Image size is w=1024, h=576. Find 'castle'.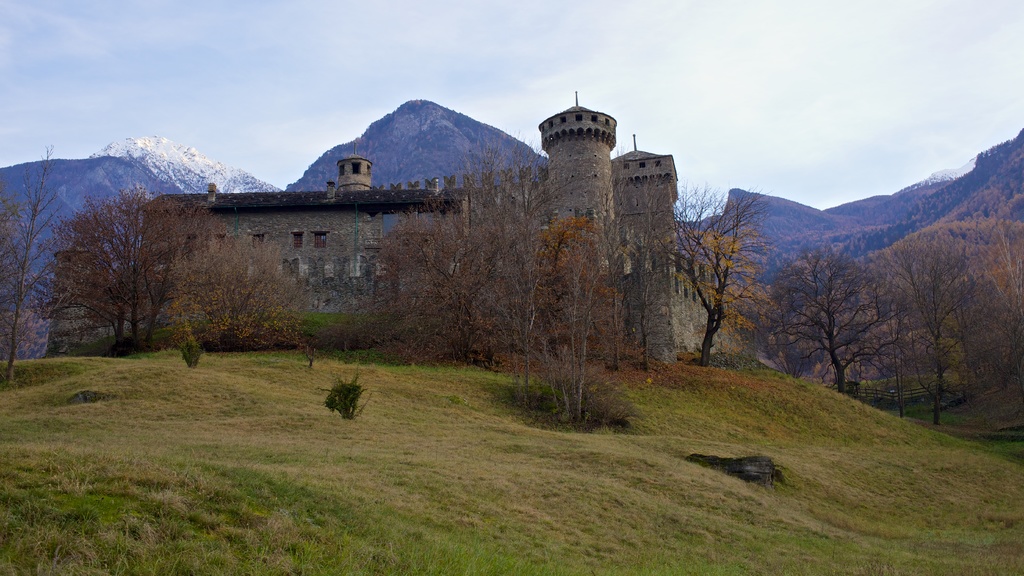
[left=143, top=82, right=734, bottom=367].
